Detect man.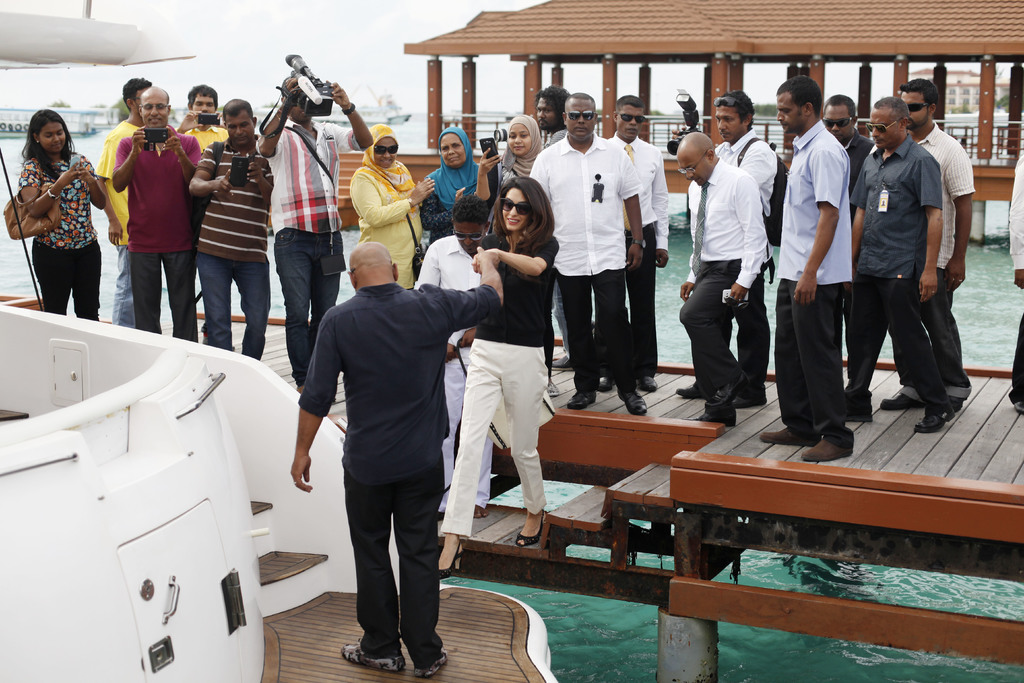
Detected at crop(184, 97, 276, 362).
